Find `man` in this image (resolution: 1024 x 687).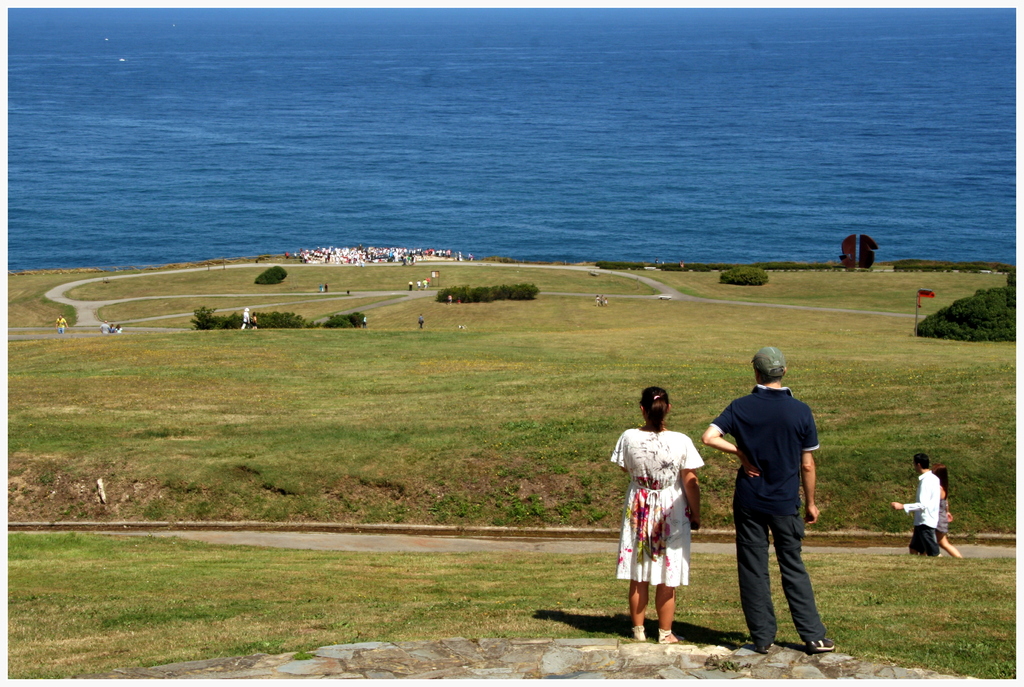
x1=701 y1=348 x2=835 y2=654.
